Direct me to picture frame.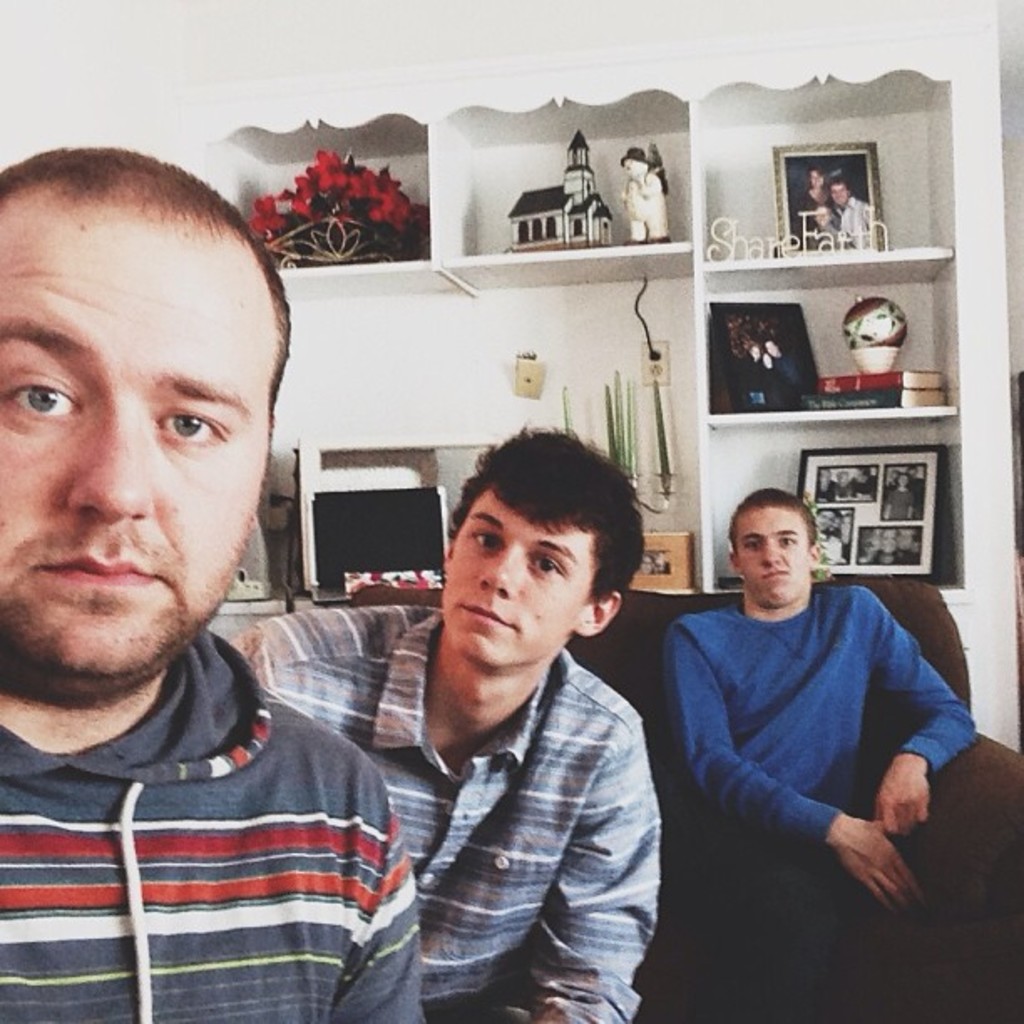
Direction: x1=801 y1=445 x2=944 y2=581.
